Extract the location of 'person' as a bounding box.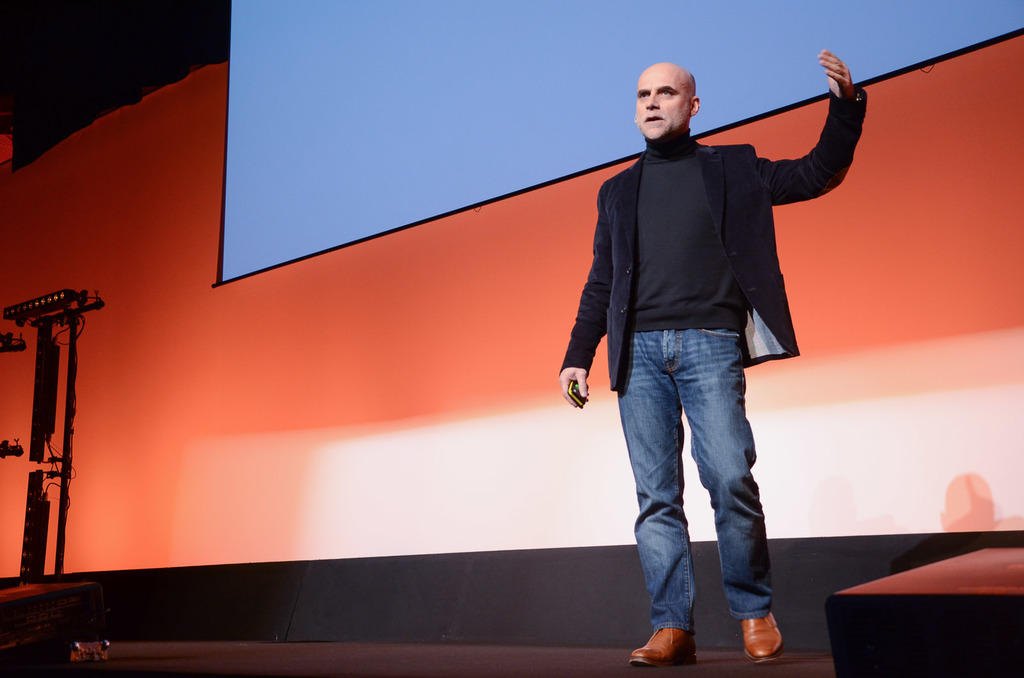
box=[570, 65, 860, 646].
